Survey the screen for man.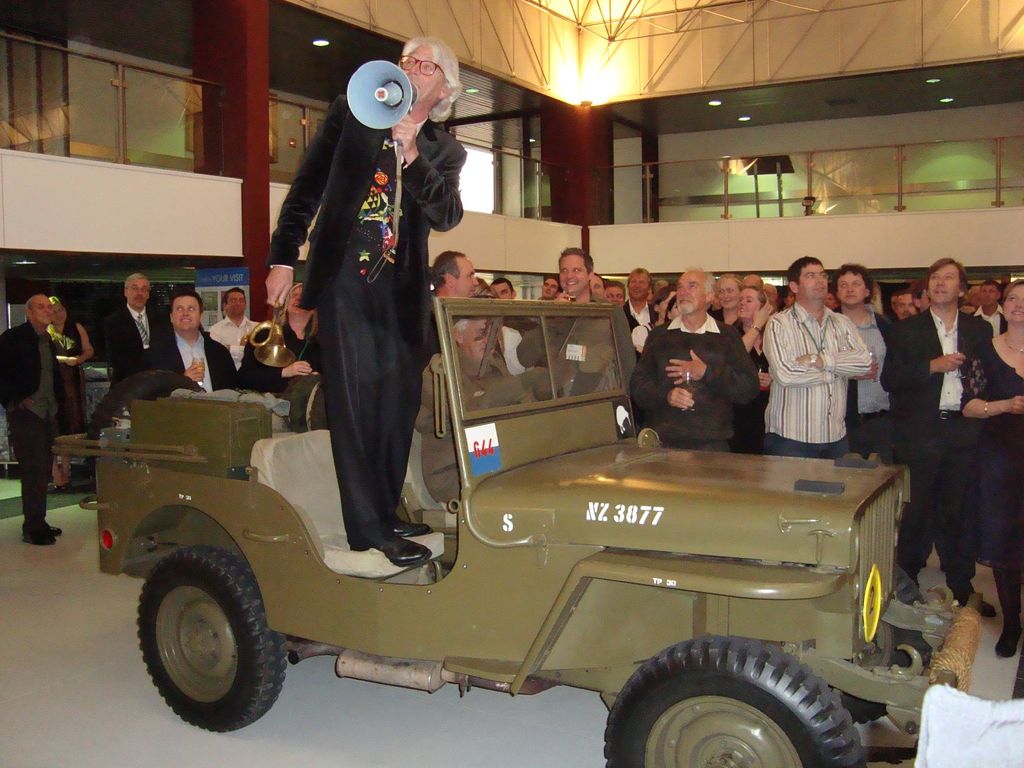
Survey found: crop(95, 273, 171, 380).
